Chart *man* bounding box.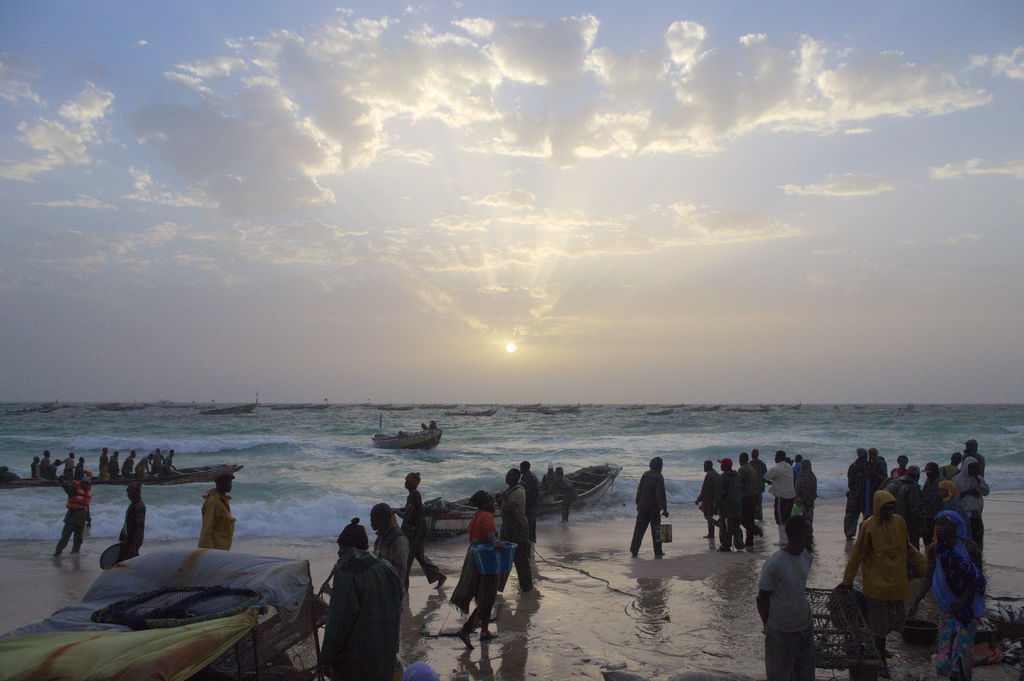
Charted: <box>936,451,963,481</box>.
